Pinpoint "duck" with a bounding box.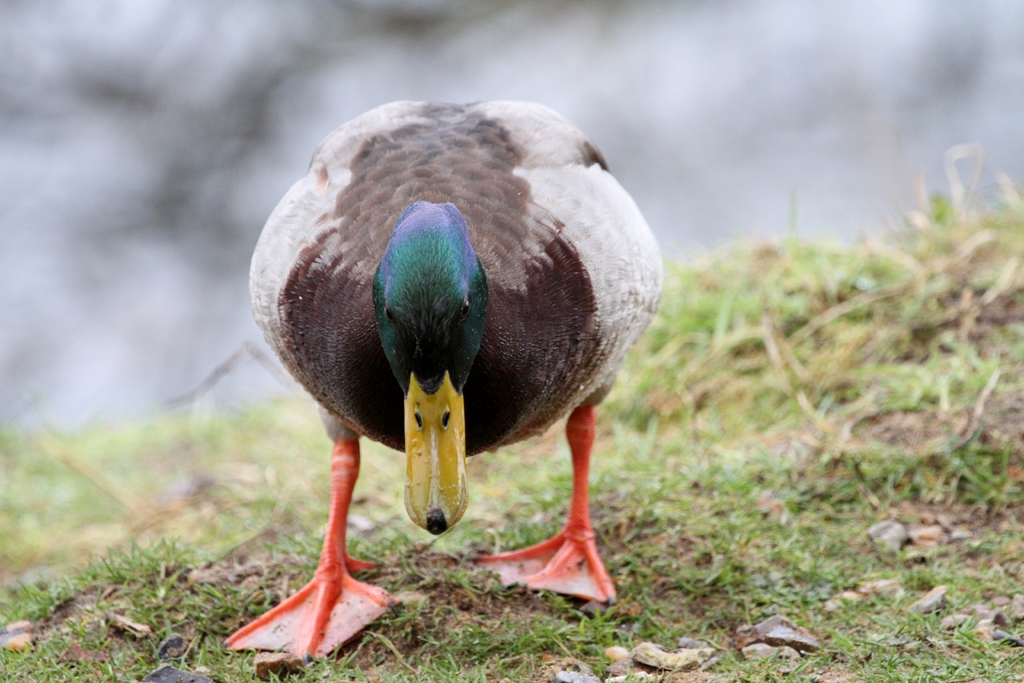
region(231, 101, 669, 612).
